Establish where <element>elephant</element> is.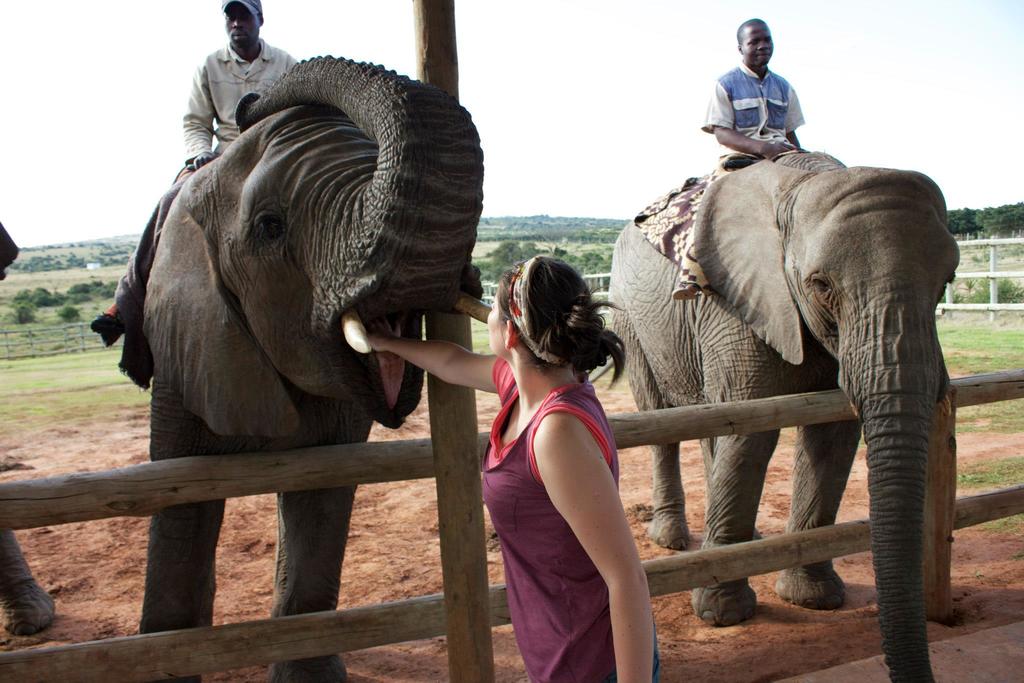
Established at [left=0, top=232, right=57, bottom=641].
